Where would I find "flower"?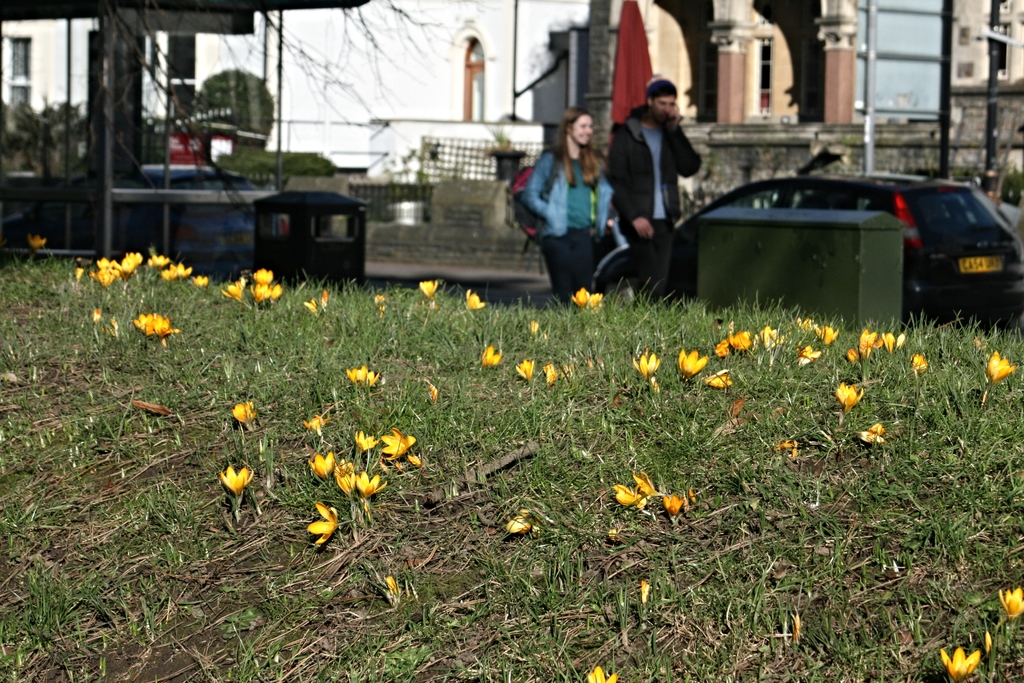
At detection(633, 349, 664, 375).
